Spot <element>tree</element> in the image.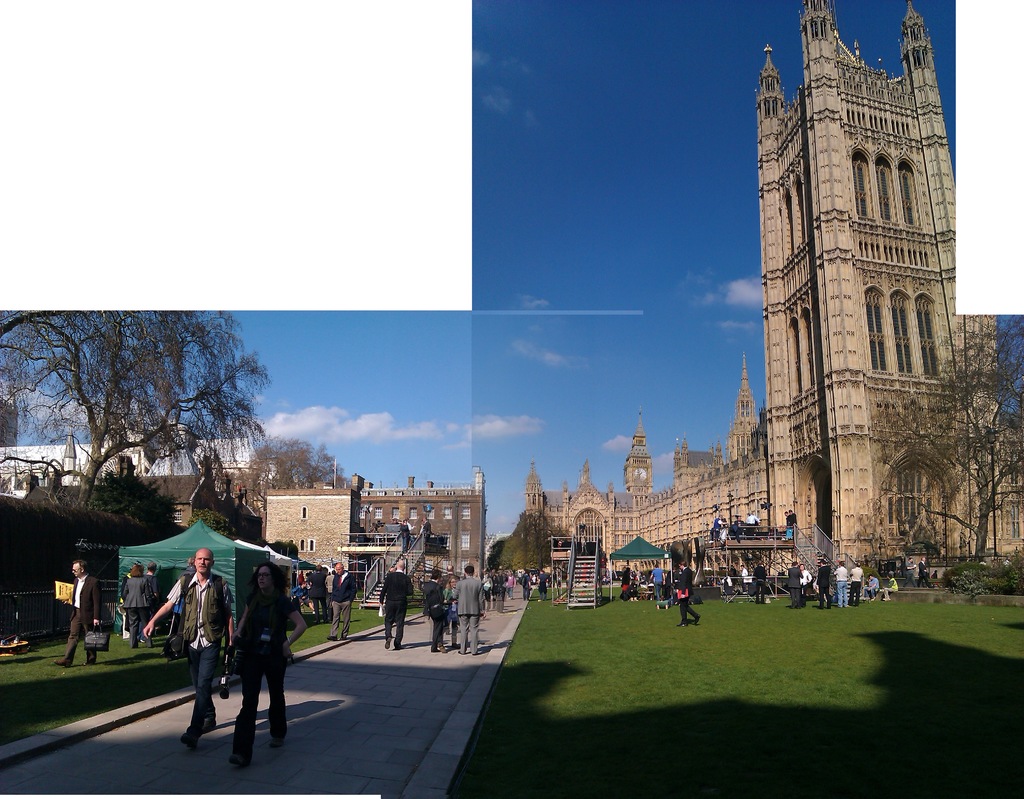
<element>tree</element> found at [869,323,1023,574].
